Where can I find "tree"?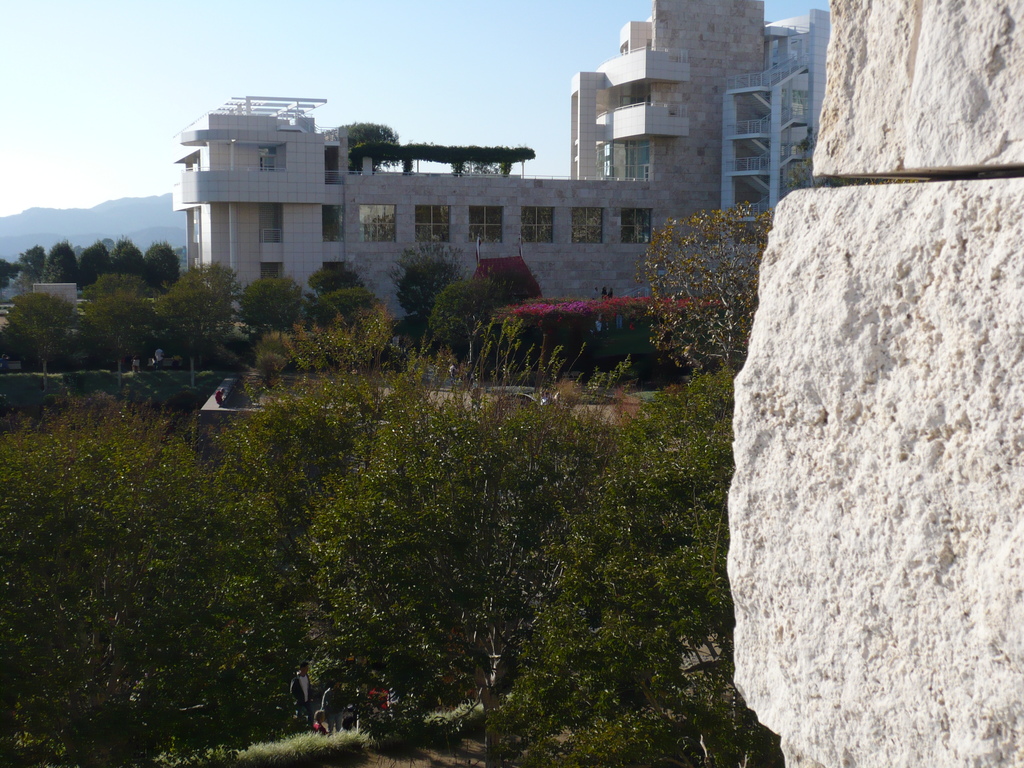
You can find it at <region>44, 242, 71, 284</region>.
